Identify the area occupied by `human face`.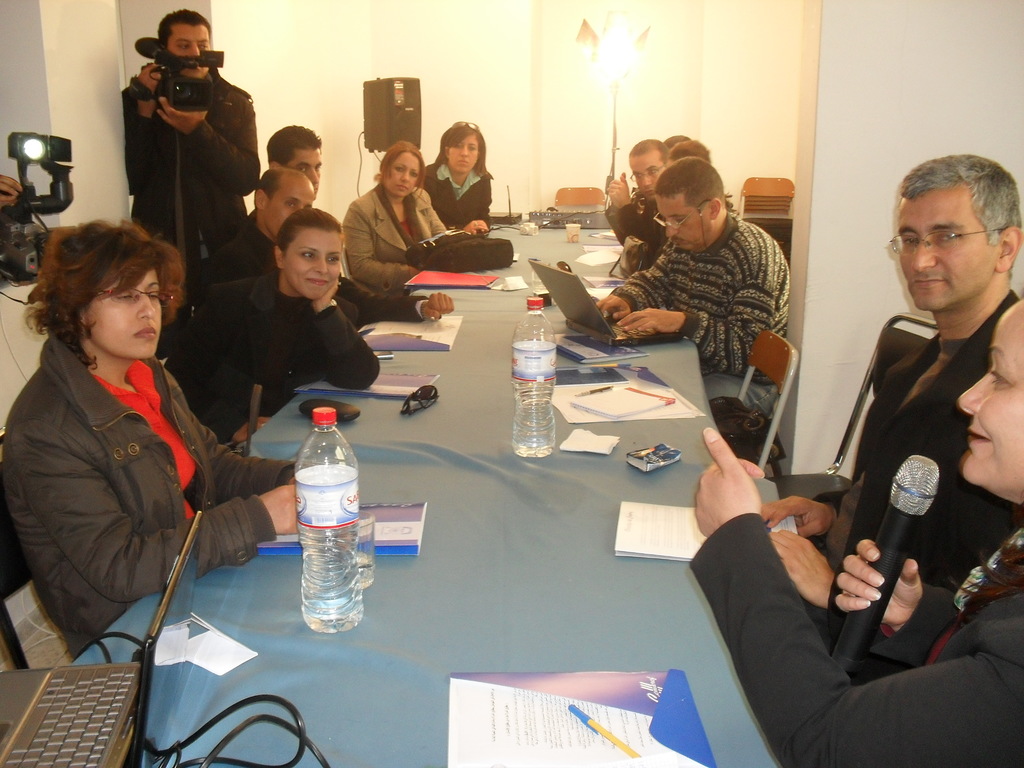
Area: <region>441, 135, 483, 182</region>.
